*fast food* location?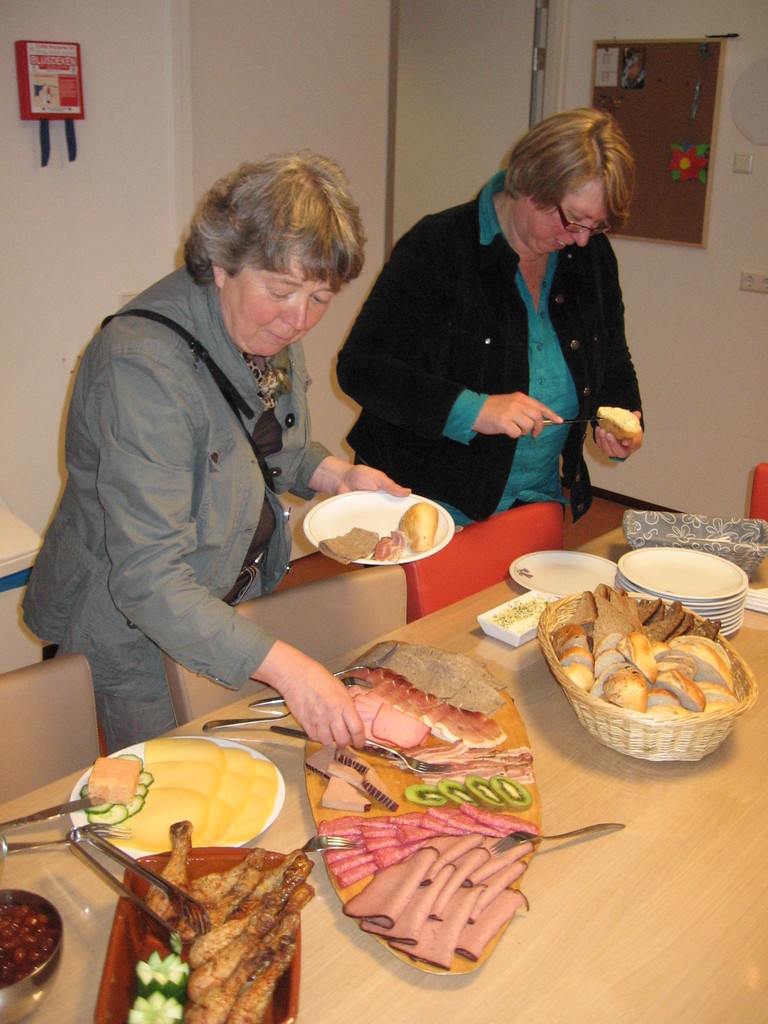
select_region(213, 951, 287, 1023)
